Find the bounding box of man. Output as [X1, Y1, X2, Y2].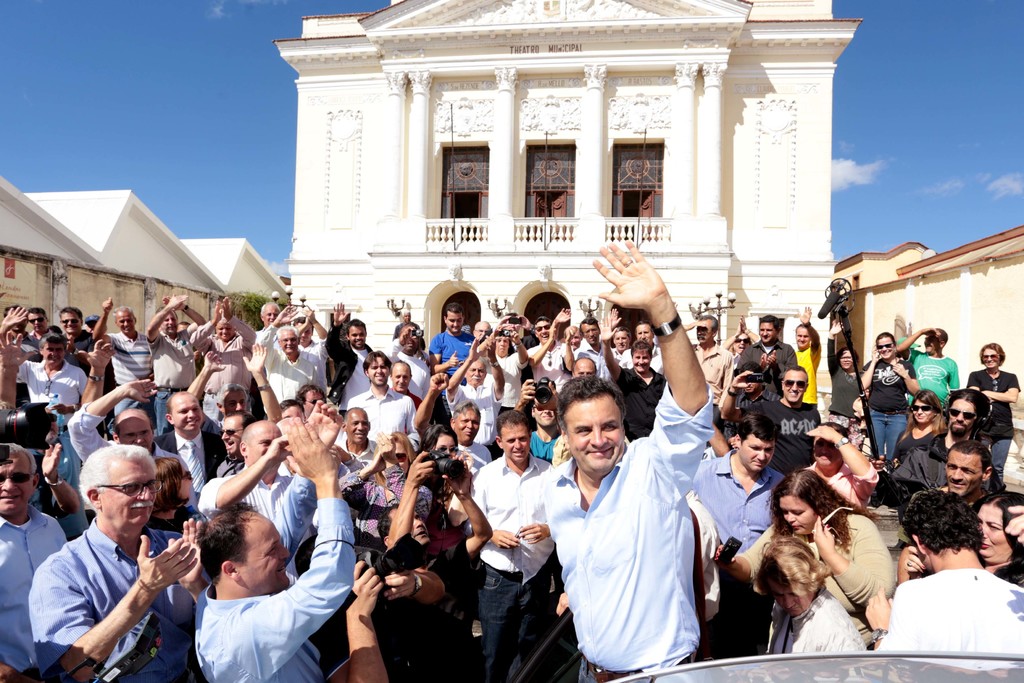
[191, 398, 348, 682].
